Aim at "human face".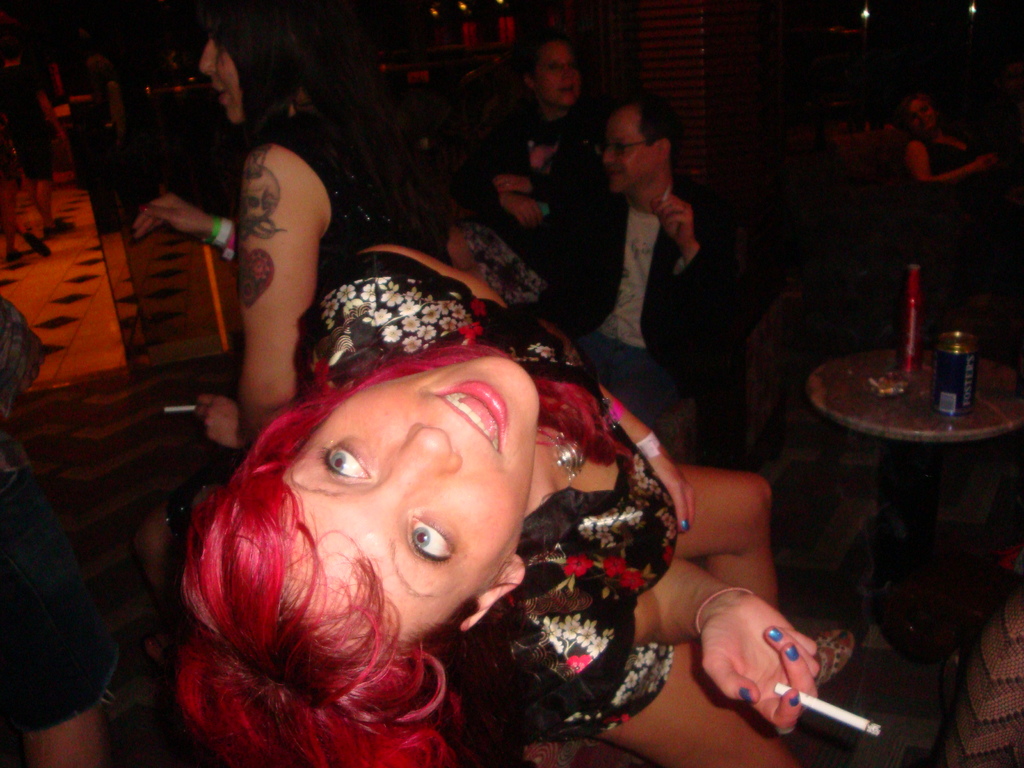
Aimed at (198, 13, 246, 127).
